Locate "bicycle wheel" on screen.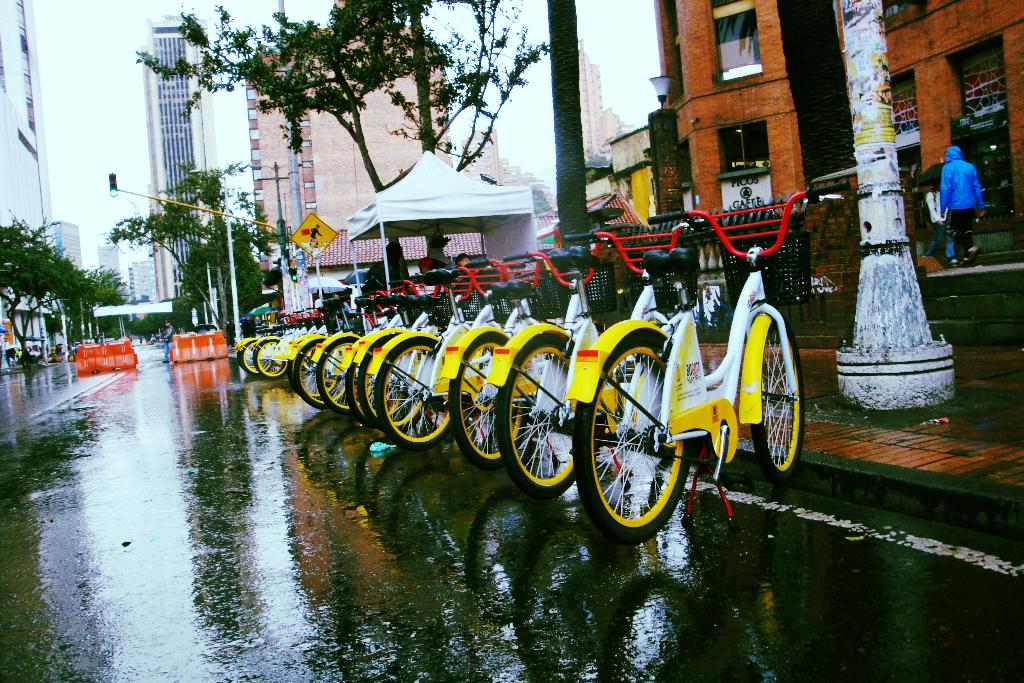
On screen at <box>289,338,344,402</box>.
